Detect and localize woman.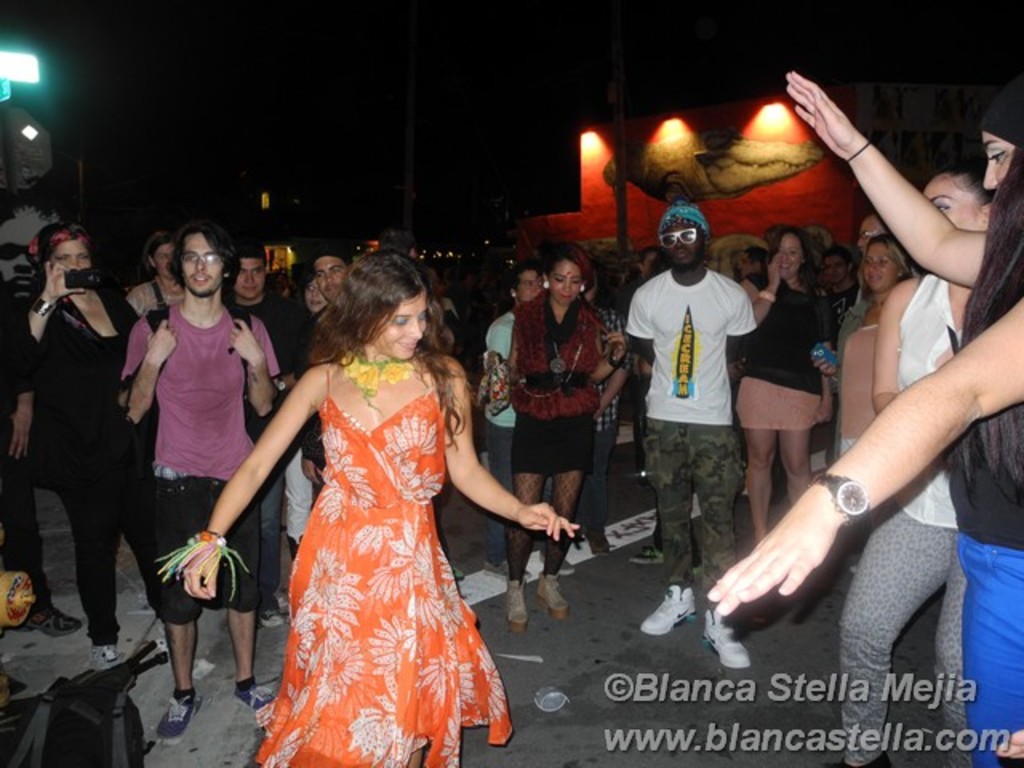
Localized at left=501, top=235, right=629, bottom=648.
